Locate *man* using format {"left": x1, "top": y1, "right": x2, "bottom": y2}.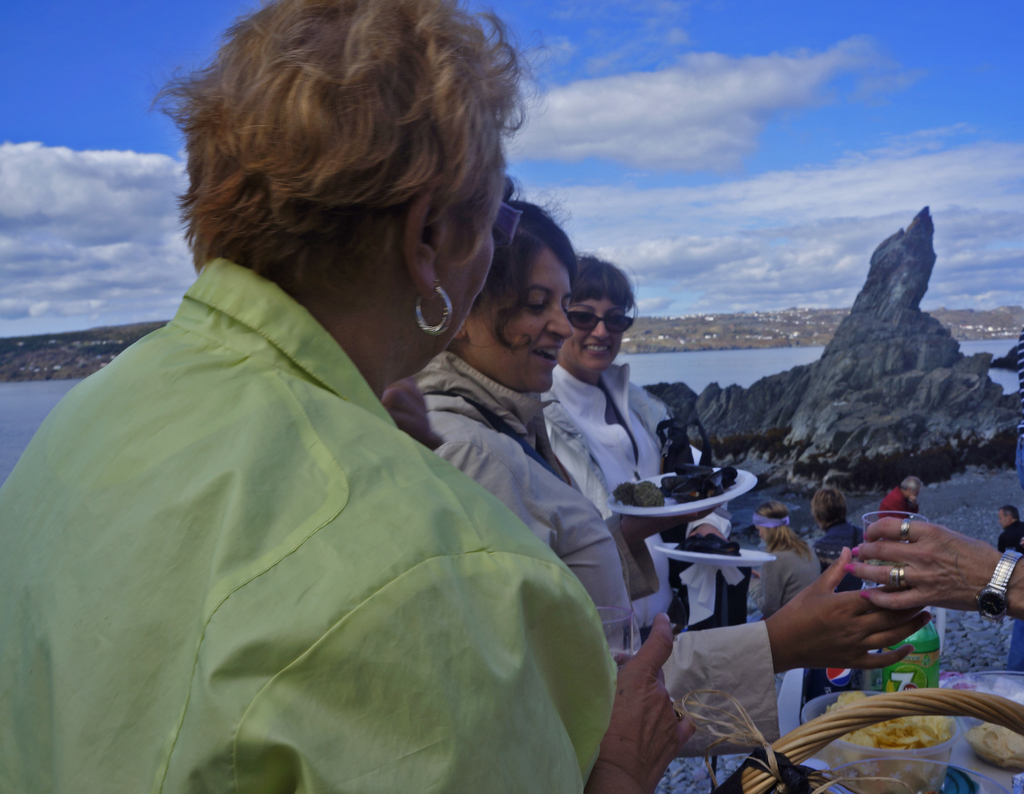
{"left": 999, "top": 500, "right": 1023, "bottom": 674}.
